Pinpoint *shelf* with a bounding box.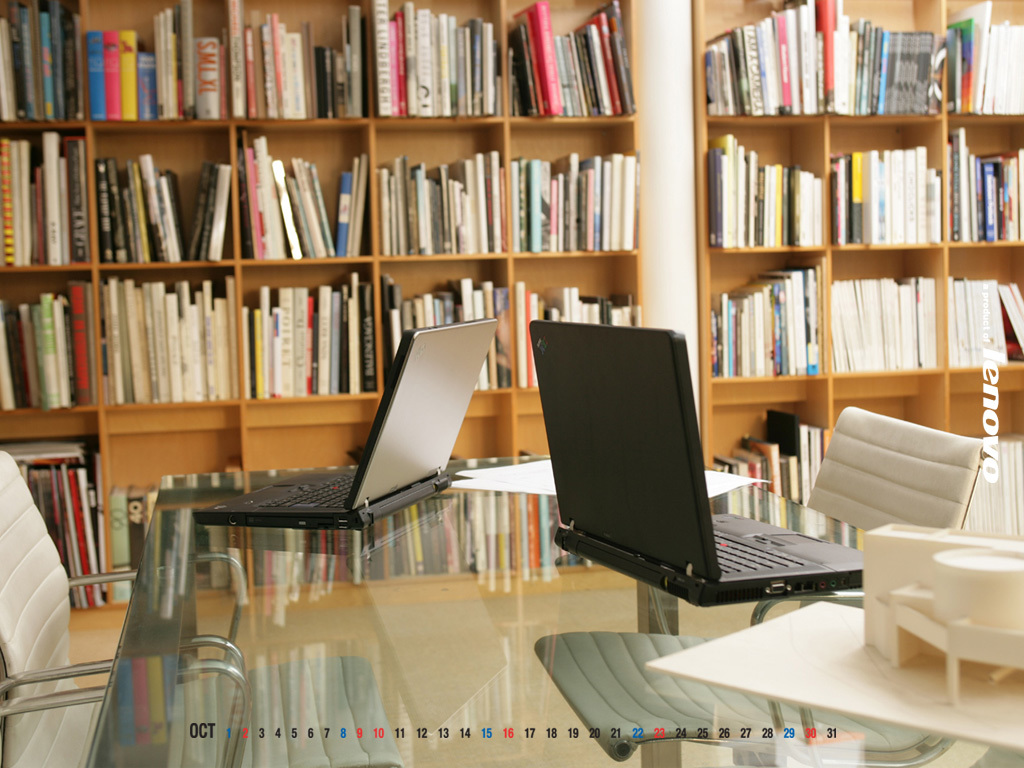
503/0/633/120.
